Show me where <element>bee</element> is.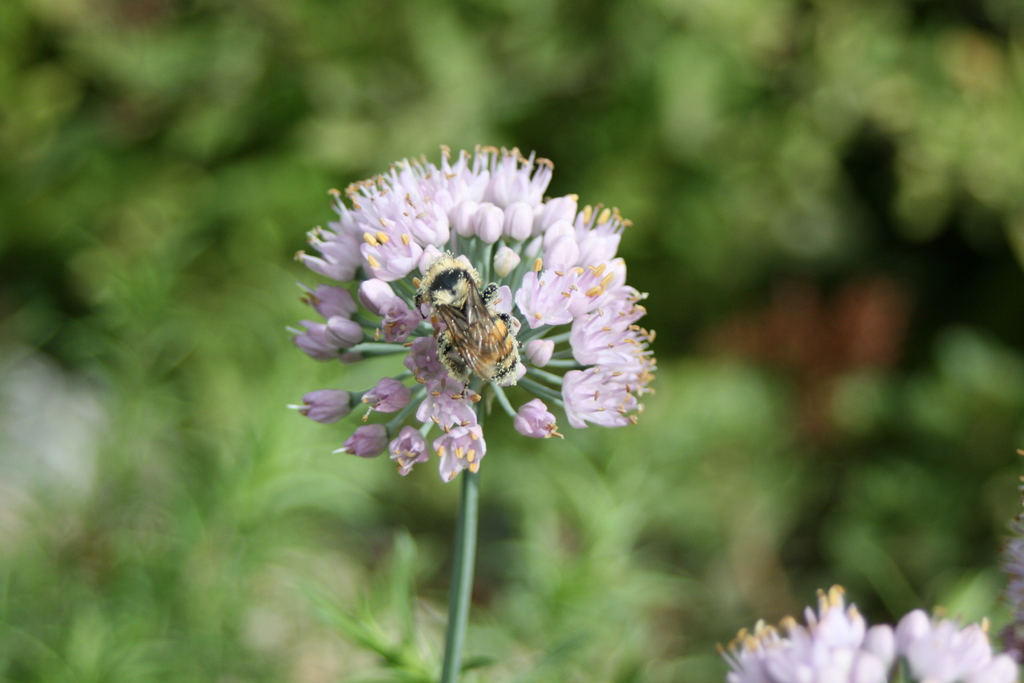
<element>bee</element> is at (403,248,545,410).
